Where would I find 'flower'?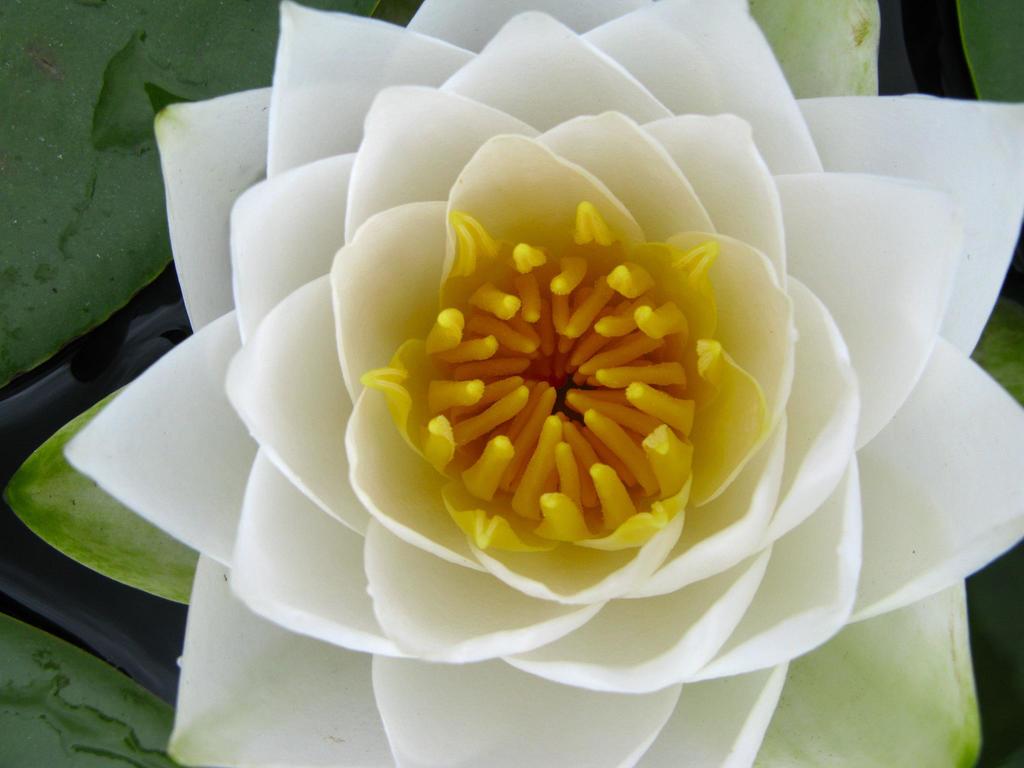
At bbox(72, 33, 1023, 728).
